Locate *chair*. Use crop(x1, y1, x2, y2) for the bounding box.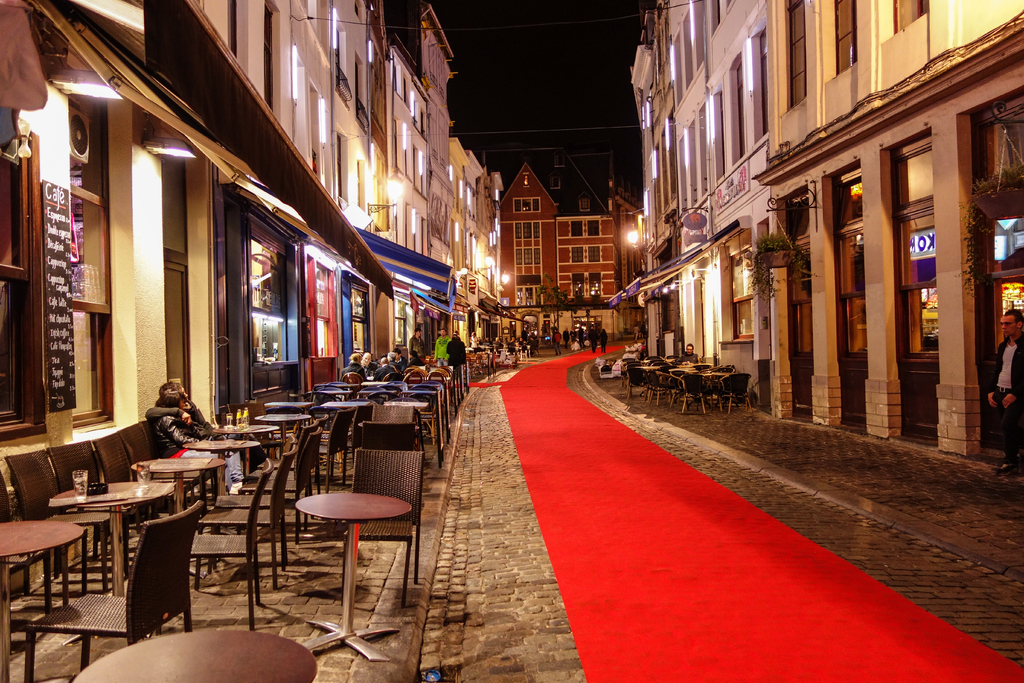
crop(719, 372, 750, 415).
